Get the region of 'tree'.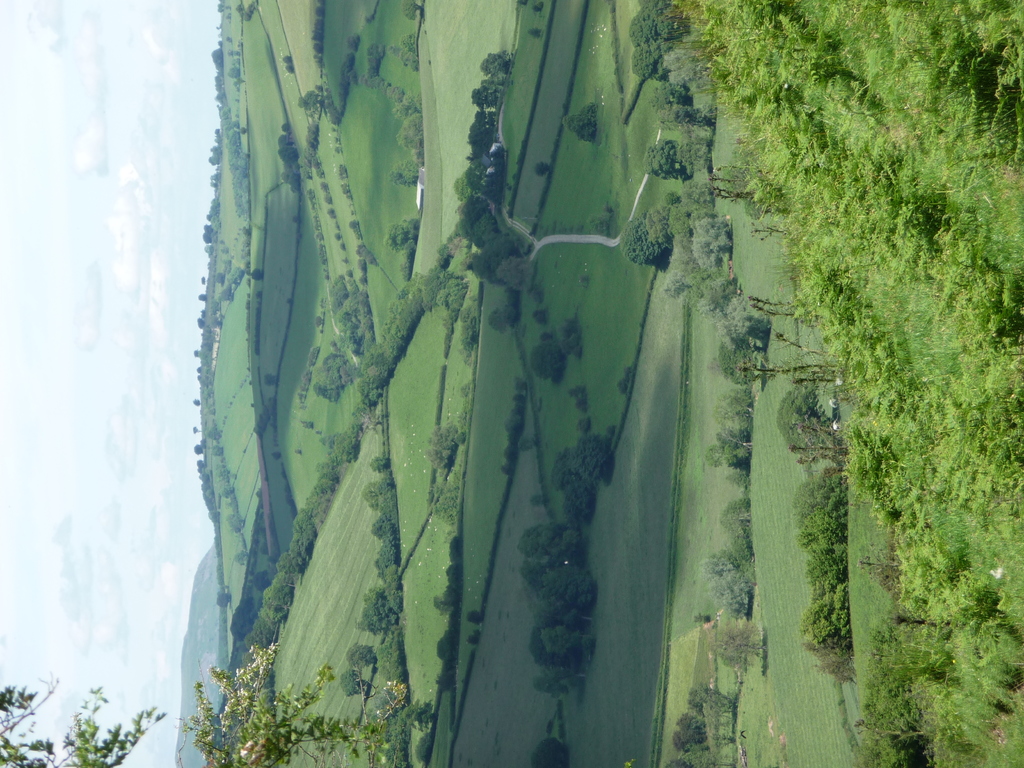
left=522, top=340, right=572, bottom=378.
